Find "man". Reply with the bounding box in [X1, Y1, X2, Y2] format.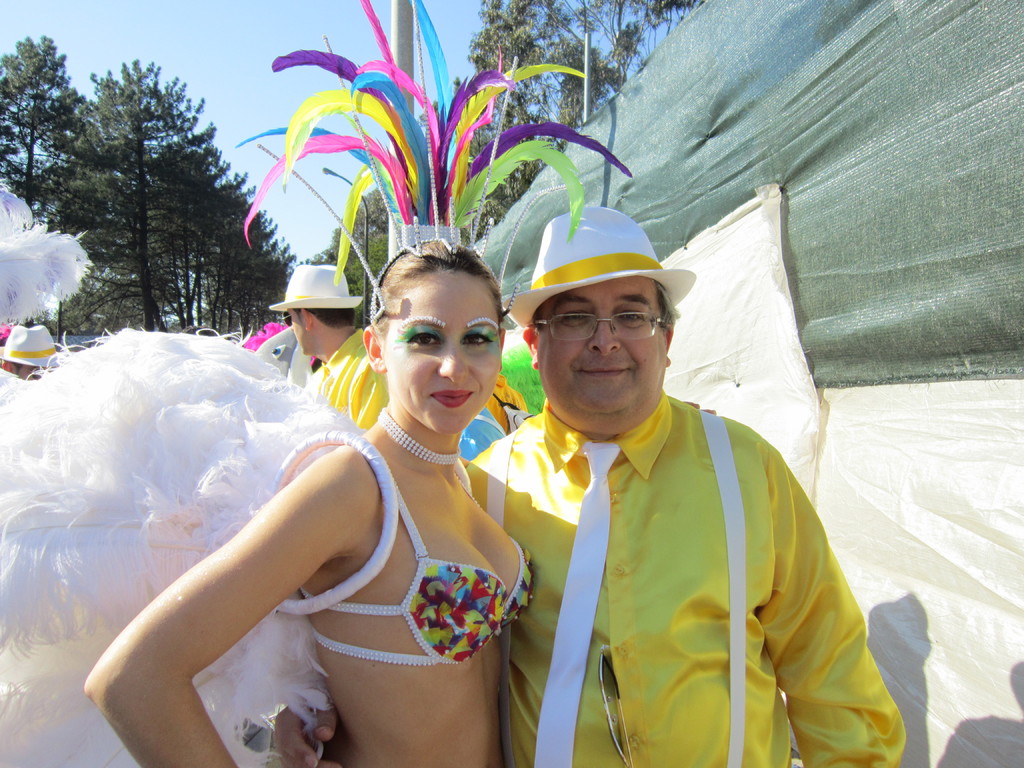
[0, 324, 58, 383].
